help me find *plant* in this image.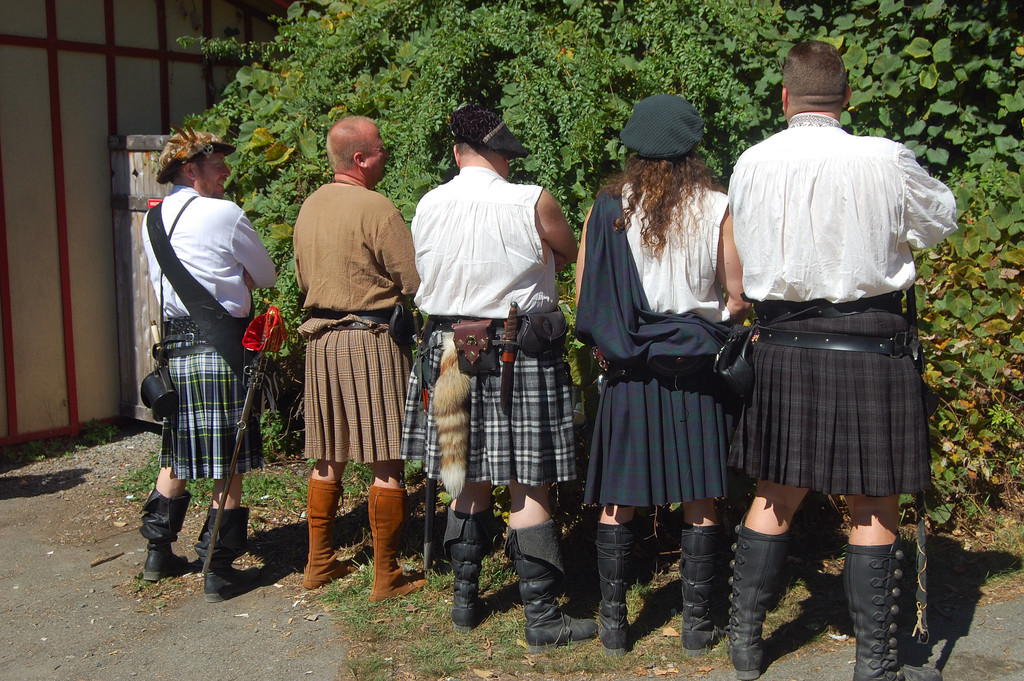
Found it: x1=624, y1=578, x2=684, y2=633.
